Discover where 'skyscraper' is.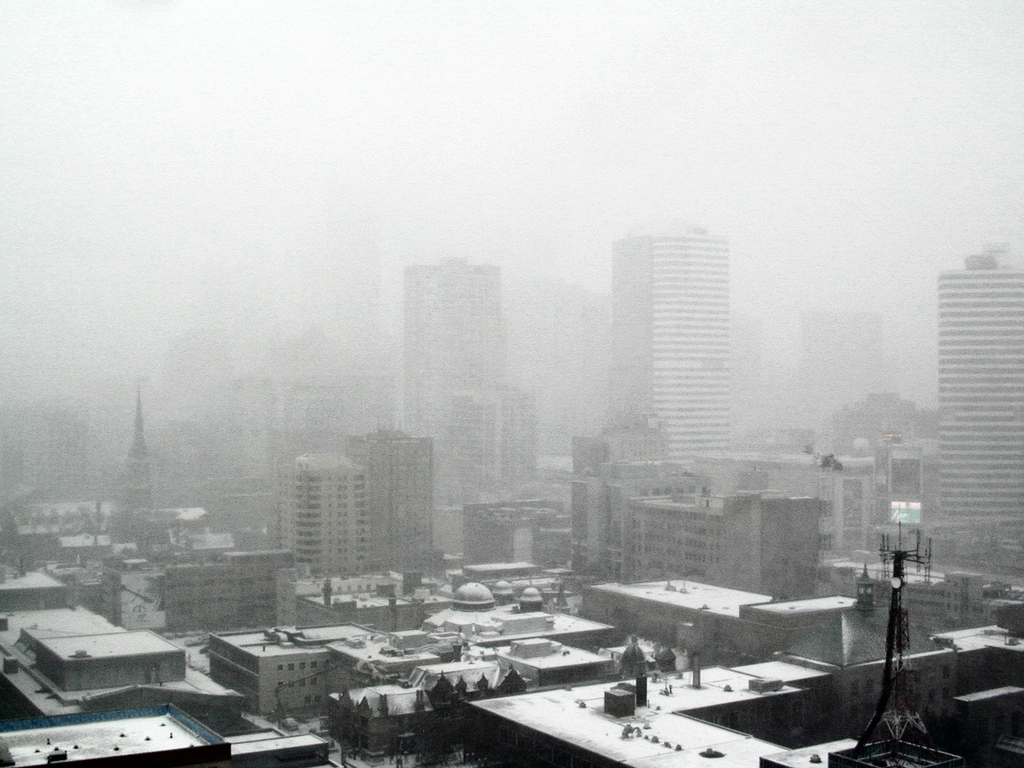
Discovered at l=445, t=384, r=545, b=518.
